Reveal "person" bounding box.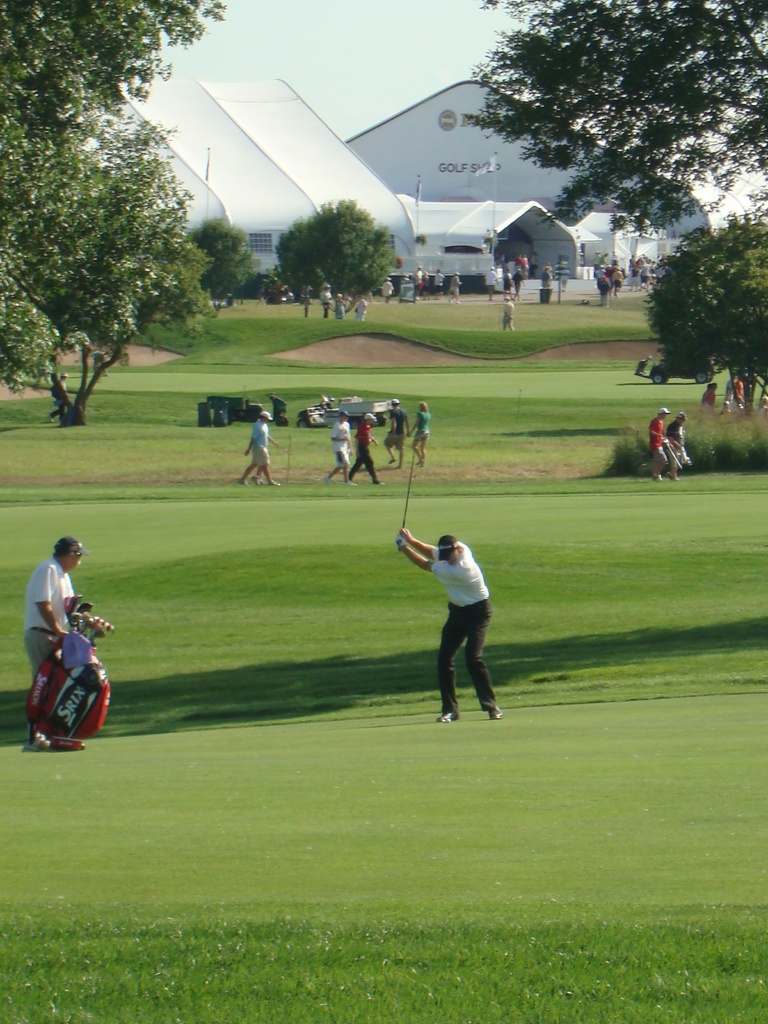
Revealed: BBox(233, 406, 282, 488).
